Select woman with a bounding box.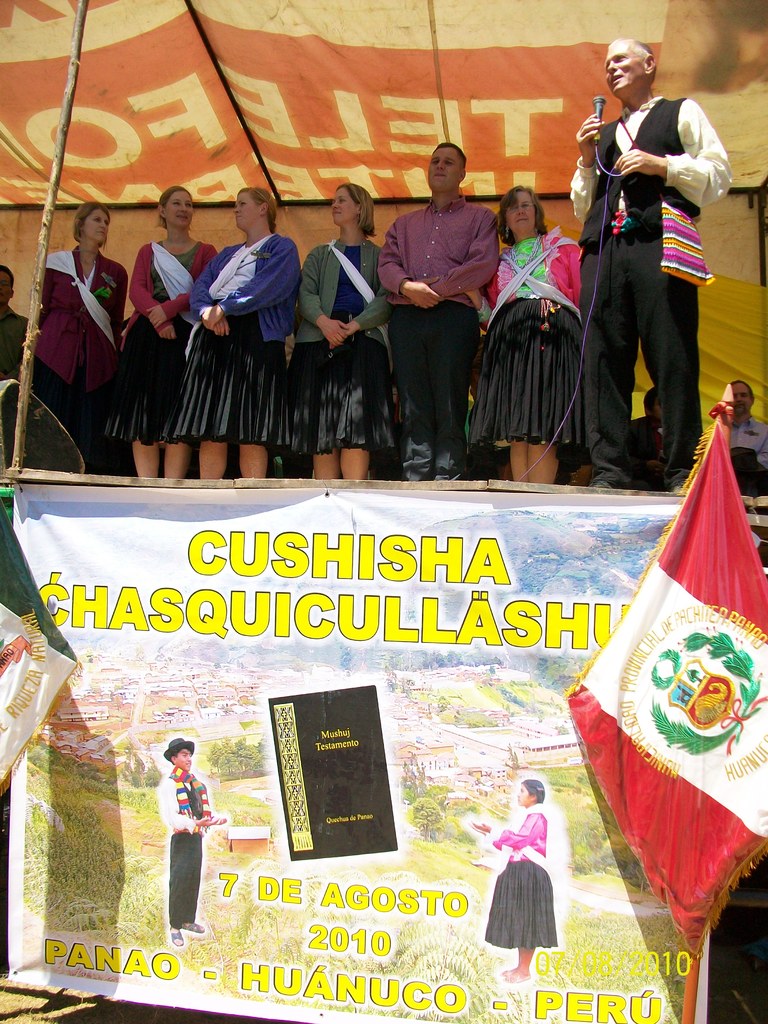
(x1=476, y1=777, x2=562, y2=986).
